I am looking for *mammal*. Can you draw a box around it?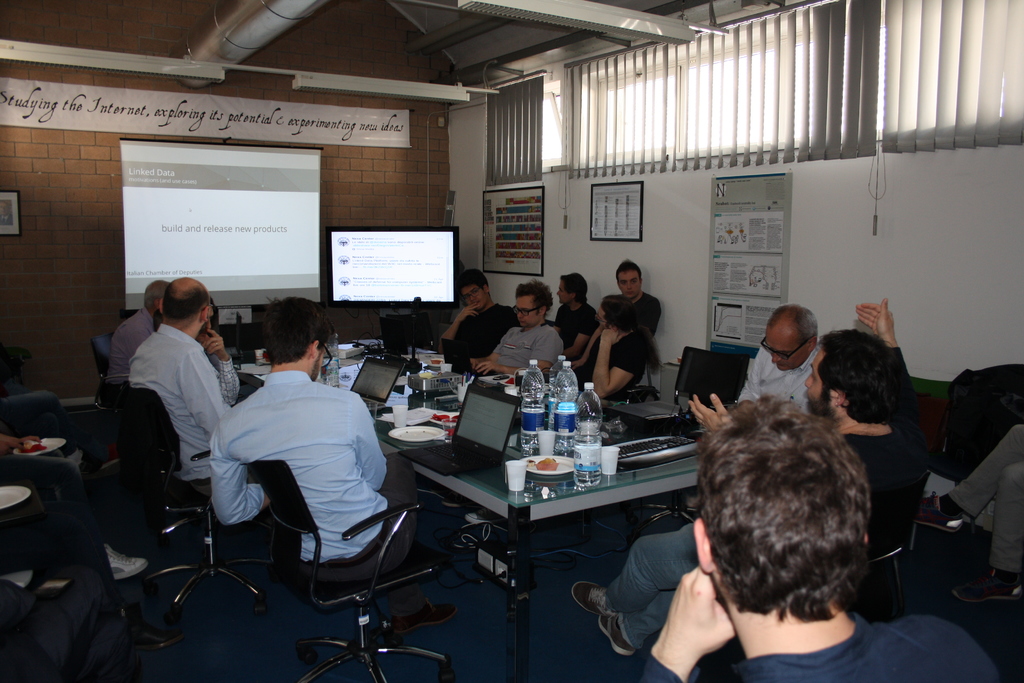
Sure, the bounding box is pyautogui.locateOnScreen(623, 392, 1004, 682).
